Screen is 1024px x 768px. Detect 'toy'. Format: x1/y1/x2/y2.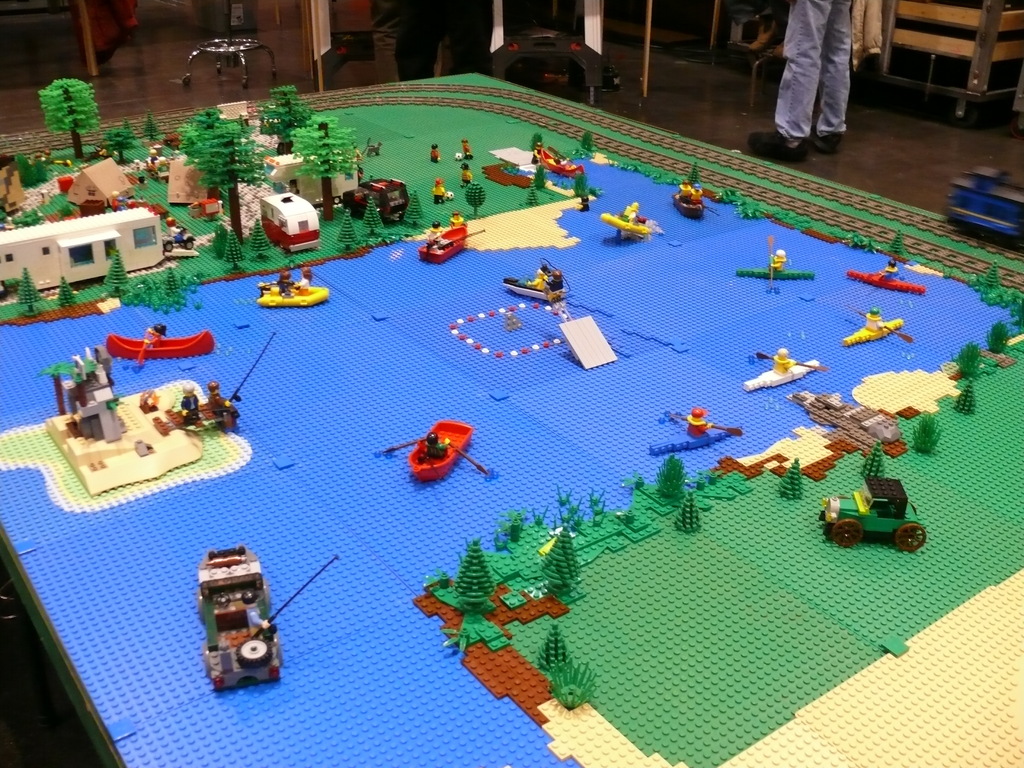
545/147/585/176.
